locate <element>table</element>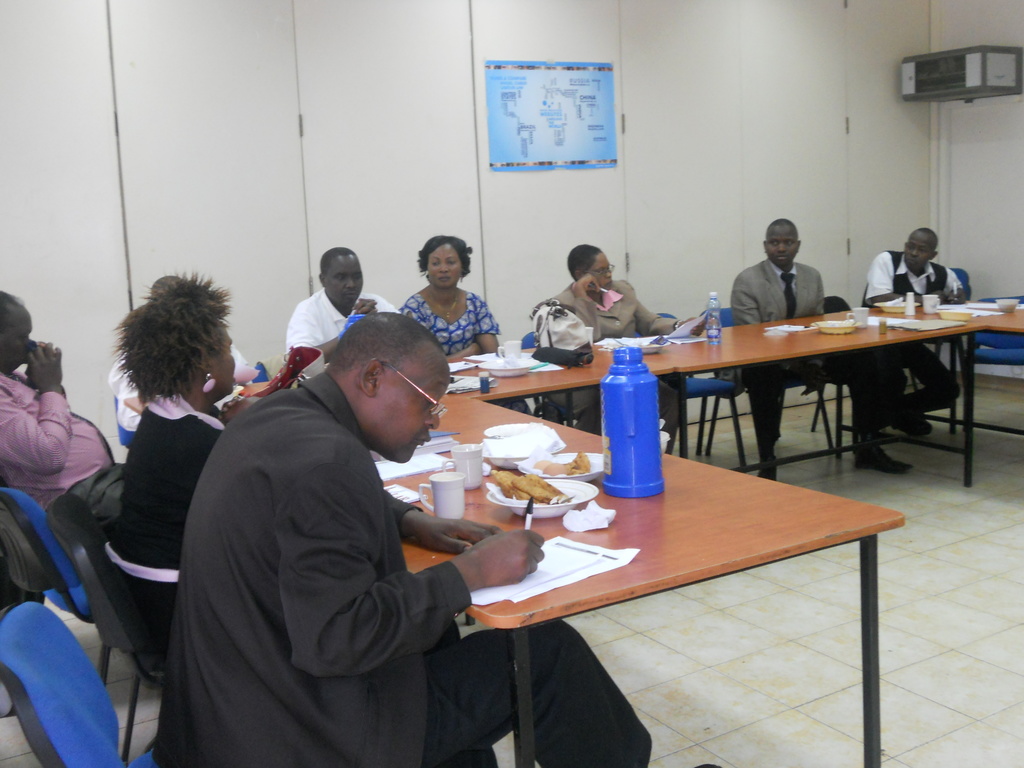
<bbox>883, 298, 1023, 328</bbox>
